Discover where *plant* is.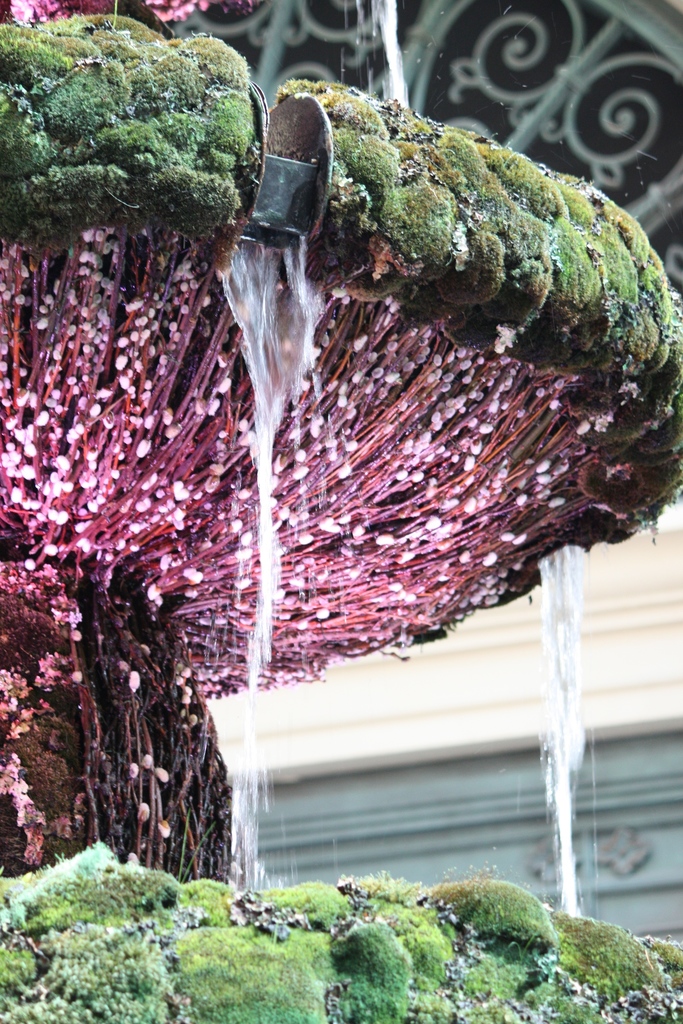
Discovered at rect(439, 937, 600, 1018).
